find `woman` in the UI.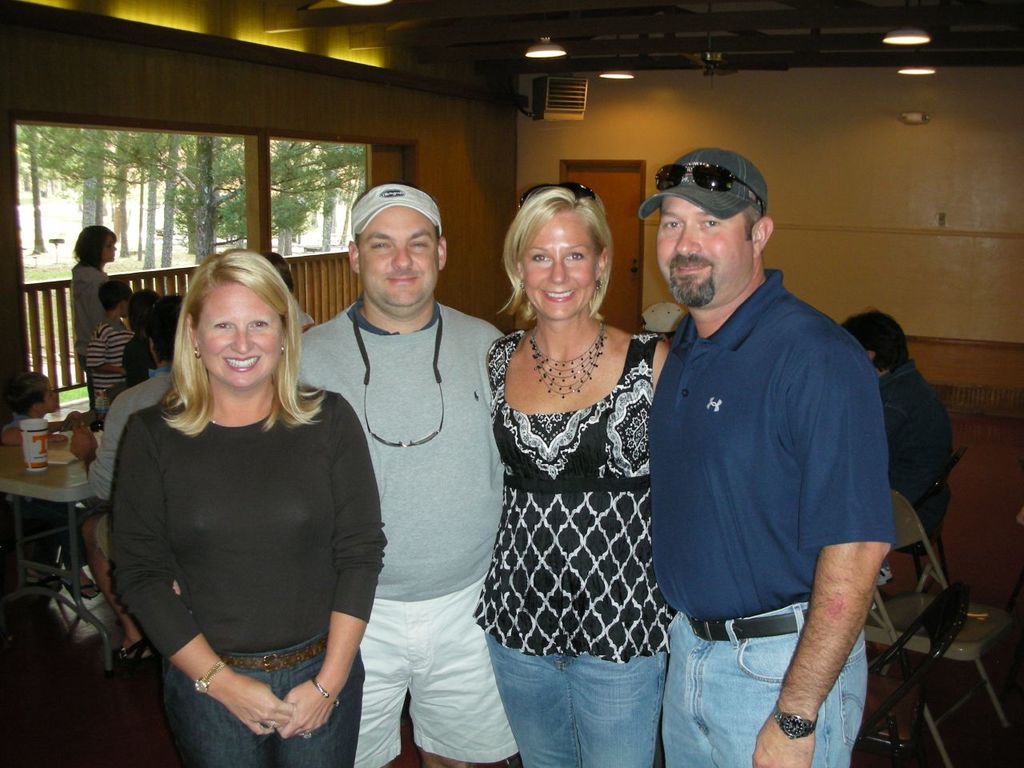
UI element at locate(94, 240, 385, 767).
